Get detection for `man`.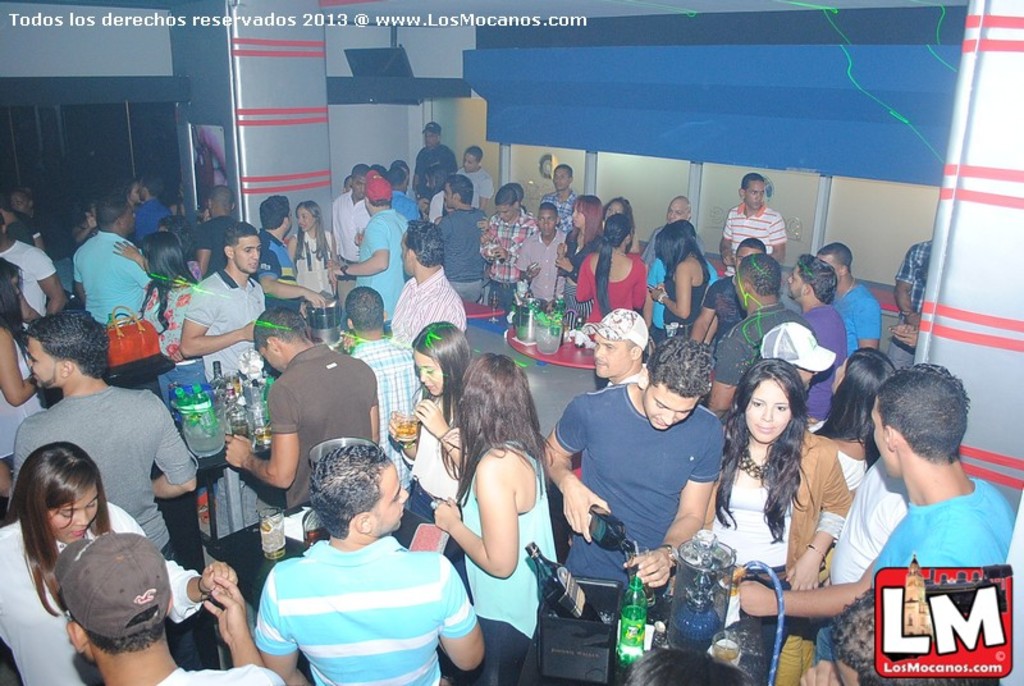
Detection: bbox=(253, 196, 325, 314).
